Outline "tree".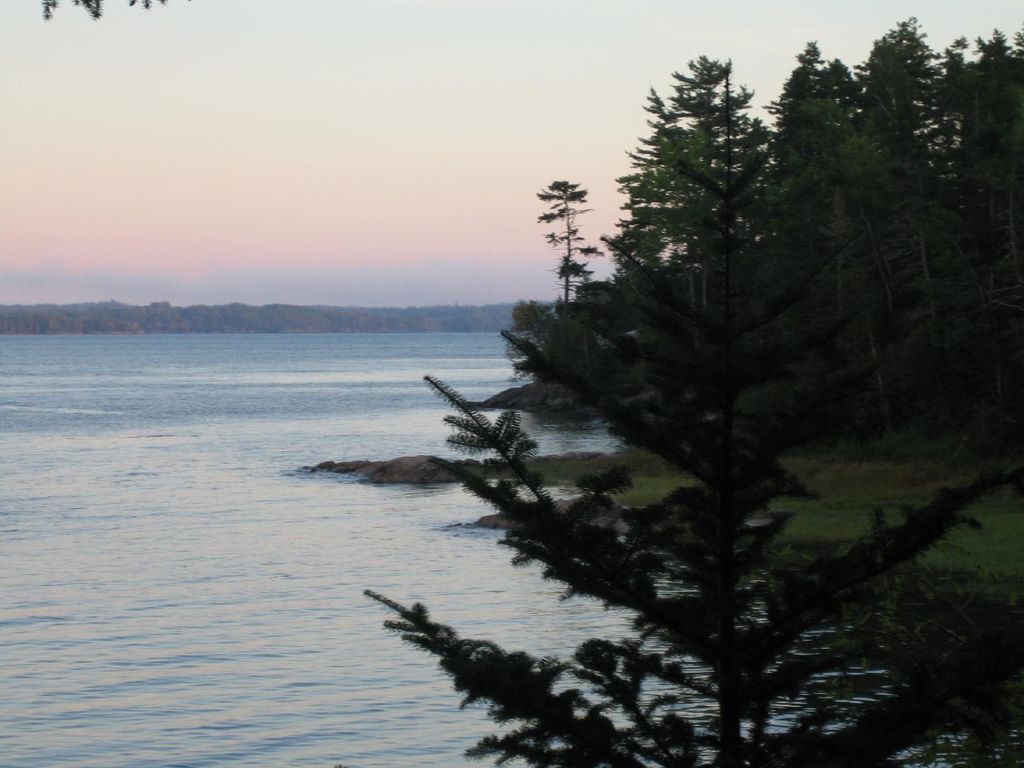
Outline: [x1=589, y1=43, x2=826, y2=411].
